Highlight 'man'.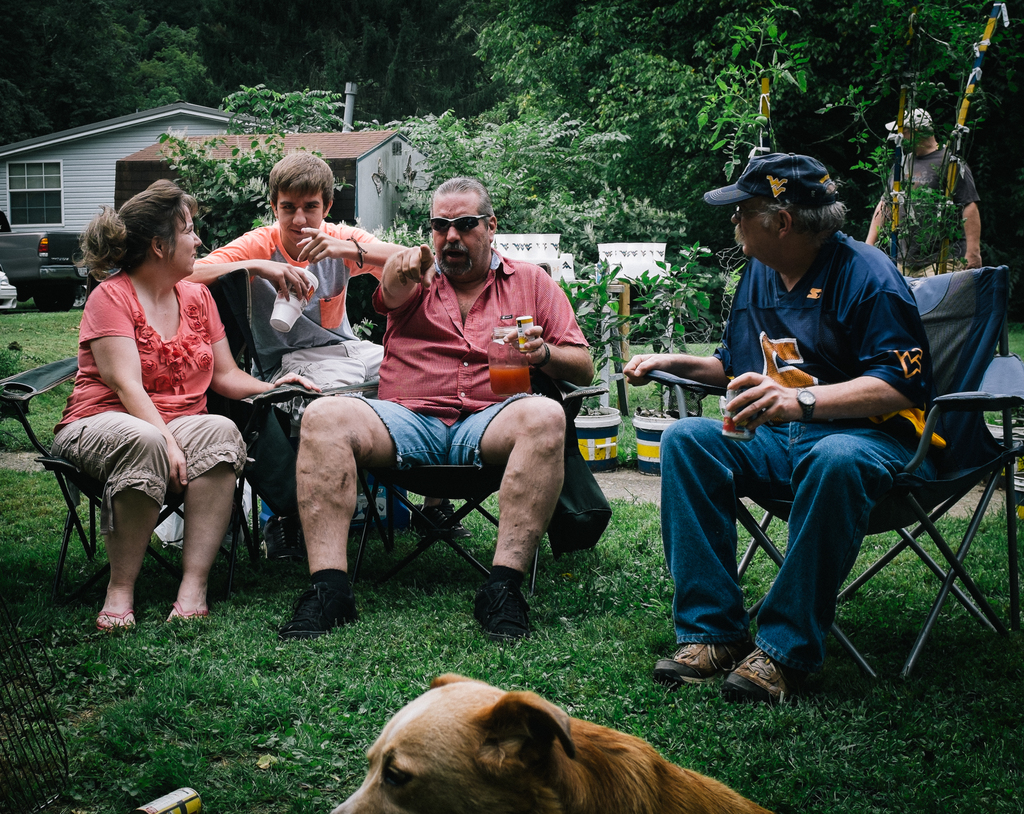
Highlighted region: l=193, t=142, r=414, b=530.
